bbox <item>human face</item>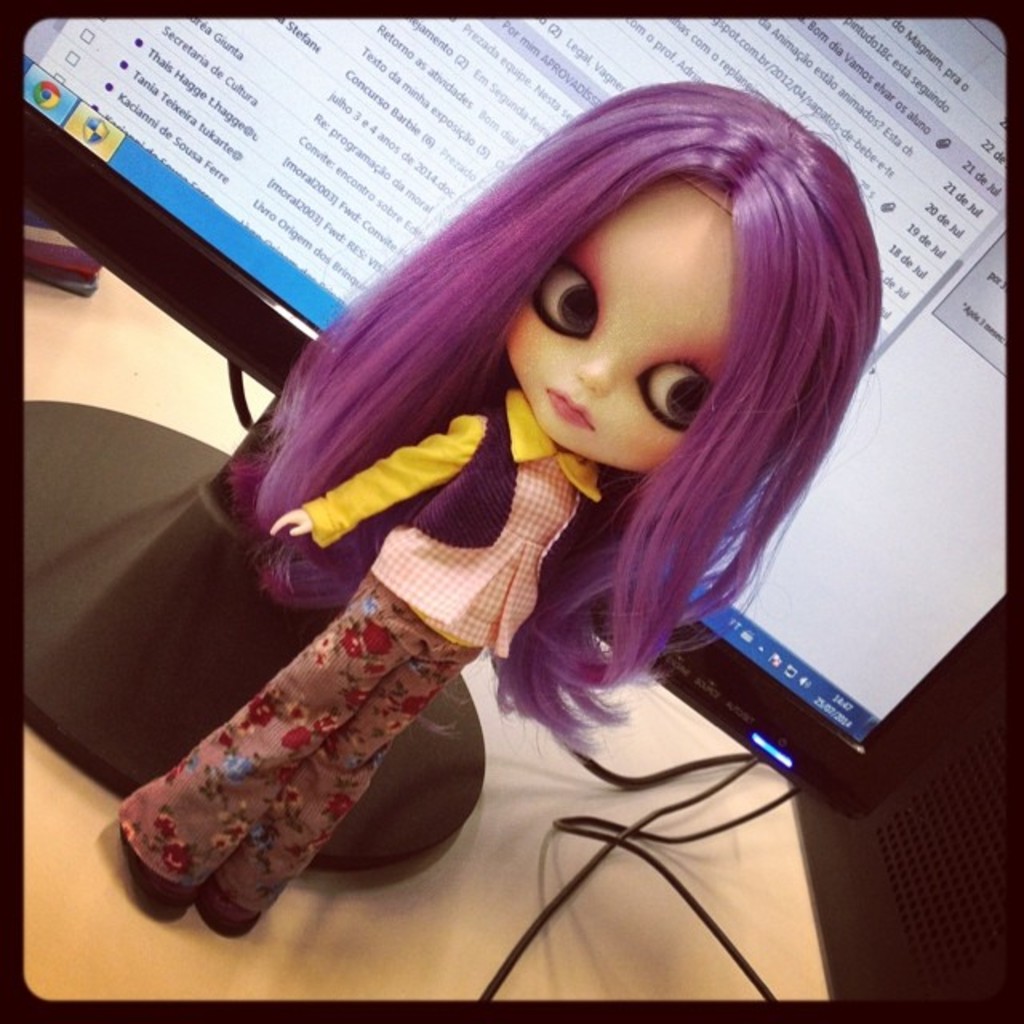
box(499, 168, 723, 480)
